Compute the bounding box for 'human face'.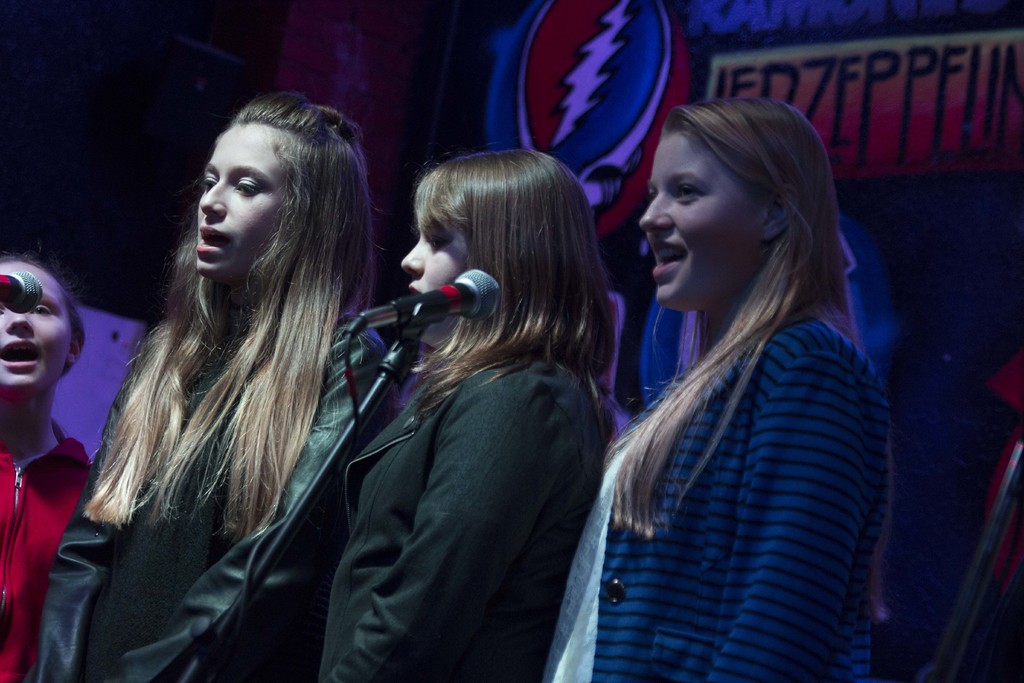
0,264,70,390.
